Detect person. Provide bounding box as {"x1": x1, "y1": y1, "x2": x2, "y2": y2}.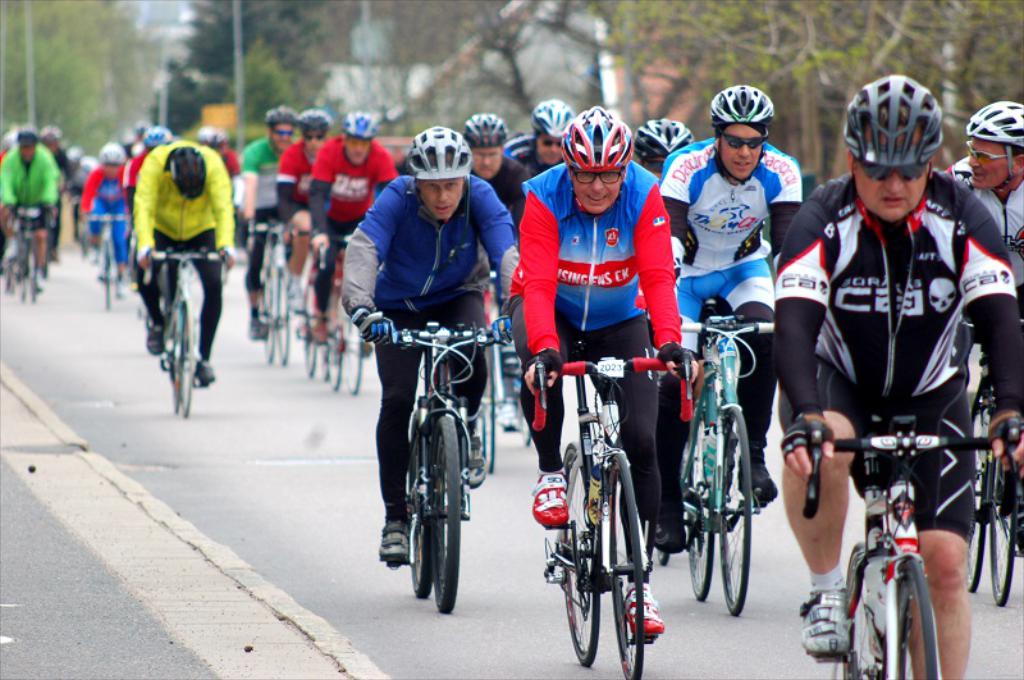
{"x1": 301, "y1": 108, "x2": 401, "y2": 350}.
